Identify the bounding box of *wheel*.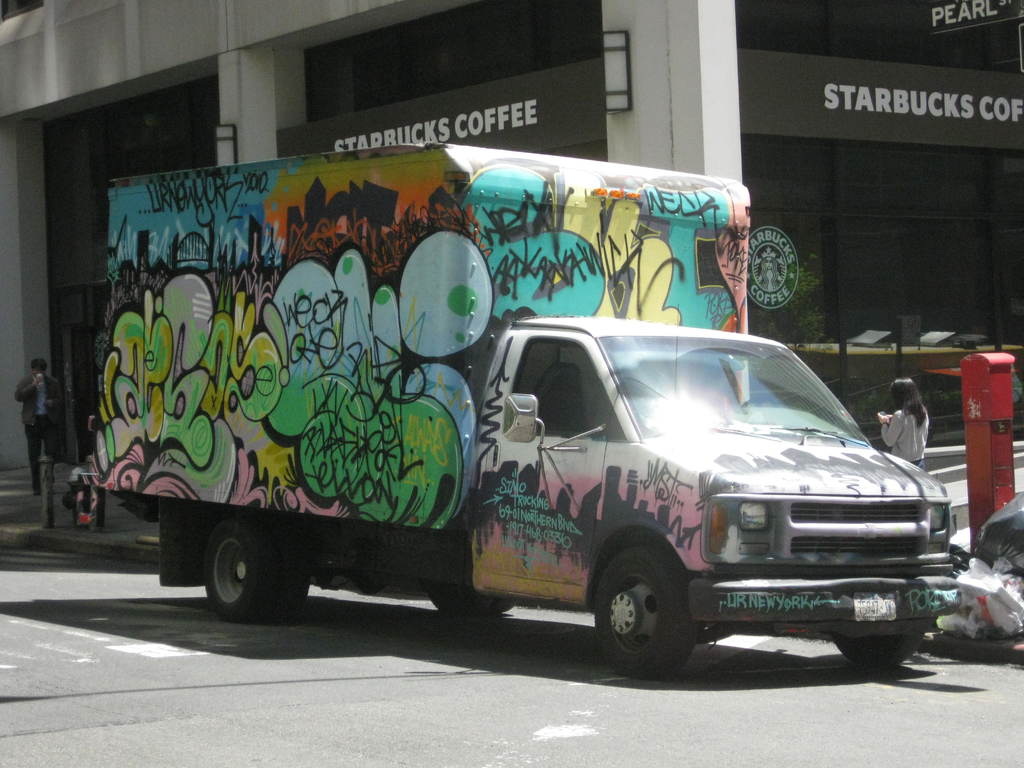
crop(260, 531, 296, 616).
